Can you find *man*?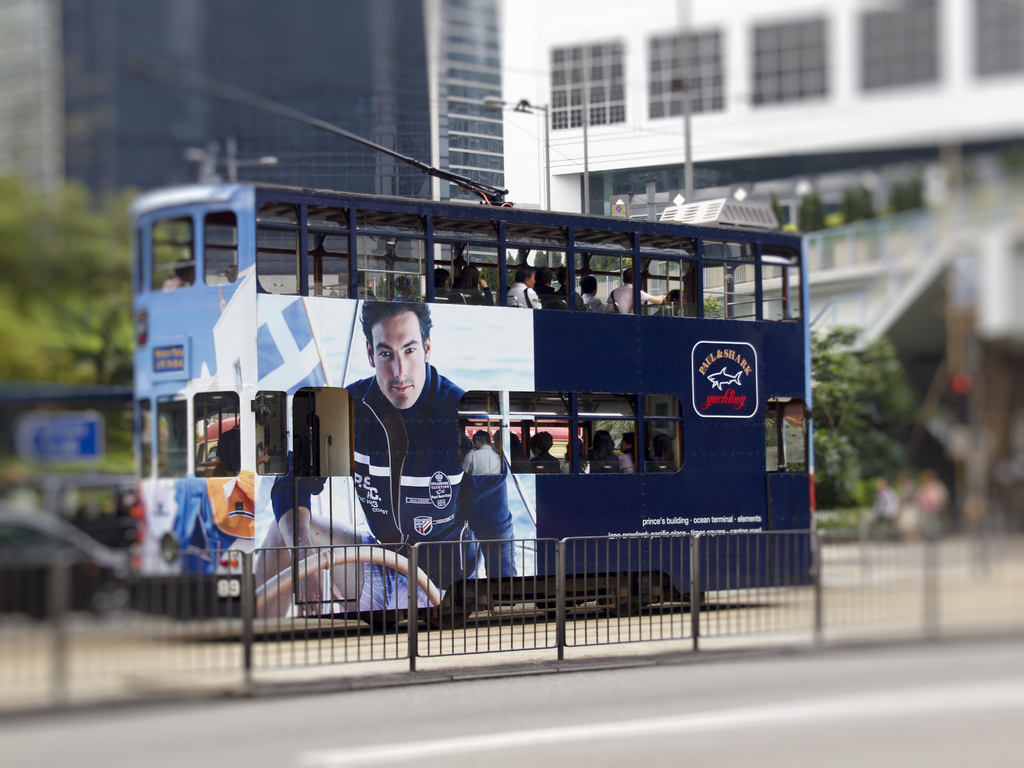
Yes, bounding box: bbox(554, 267, 583, 310).
